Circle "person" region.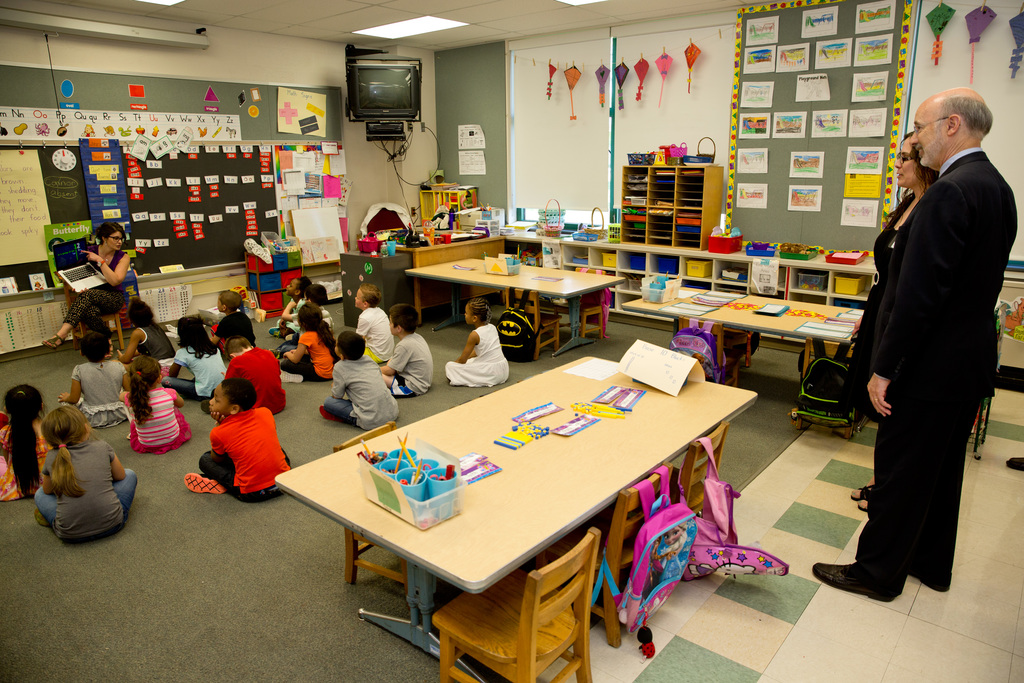
Region: BBox(0, 383, 55, 500).
